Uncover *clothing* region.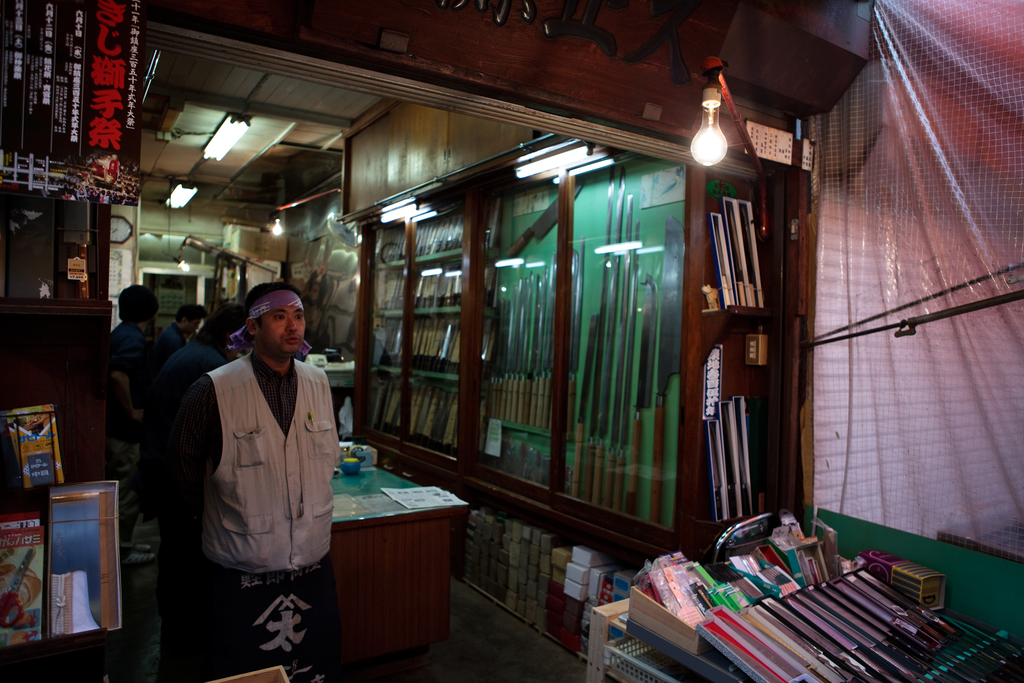
Uncovered: <bbox>110, 314, 149, 545</bbox>.
